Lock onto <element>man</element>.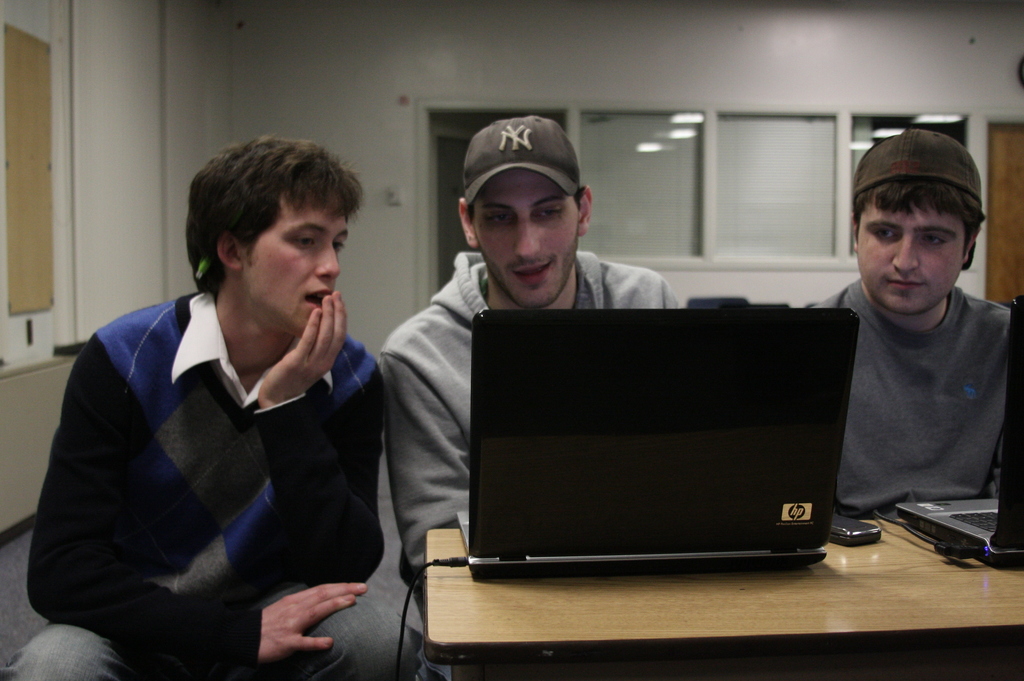
Locked: BBox(25, 126, 444, 667).
